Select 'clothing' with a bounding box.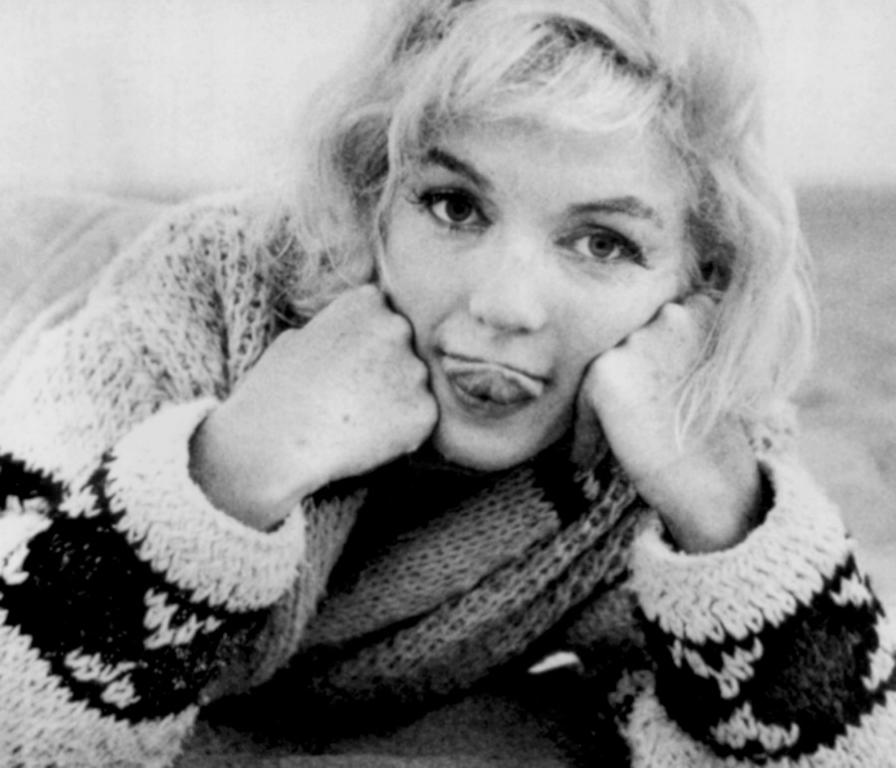
(42,90,891,767).
